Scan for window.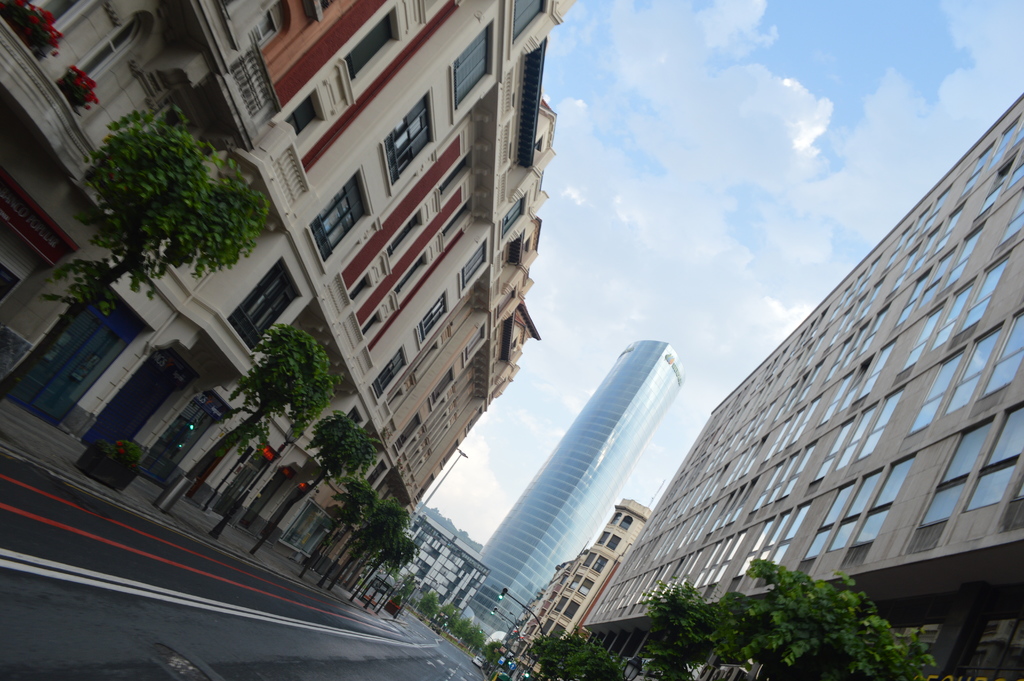
Scan result: bbox(412, 288, 450, 352).
